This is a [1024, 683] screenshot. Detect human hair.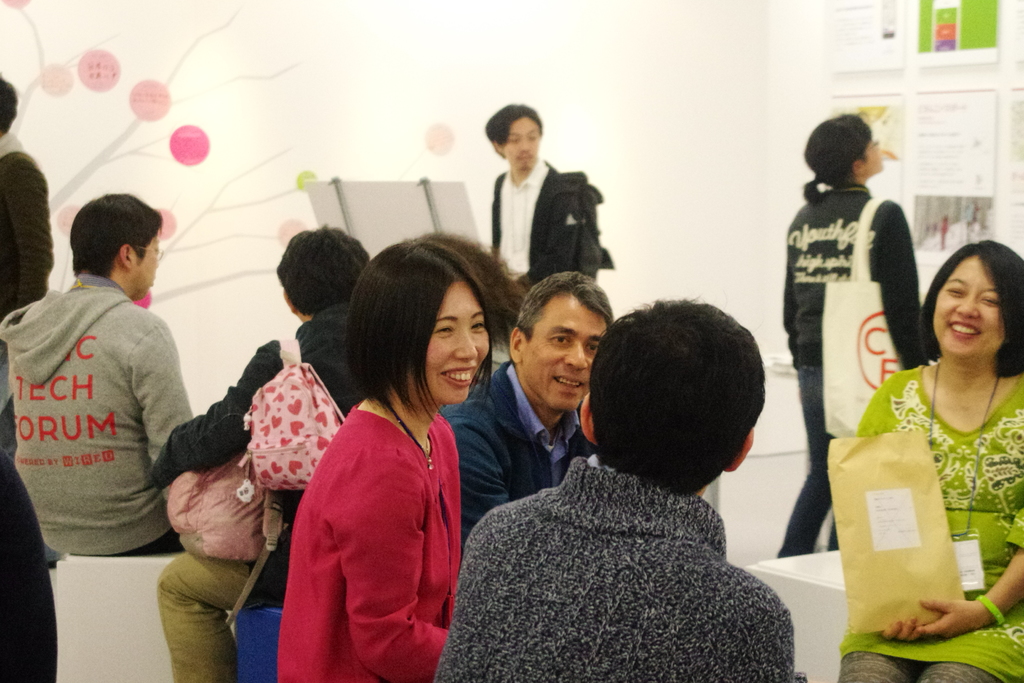
Rect(277, 224, 374, 316).
